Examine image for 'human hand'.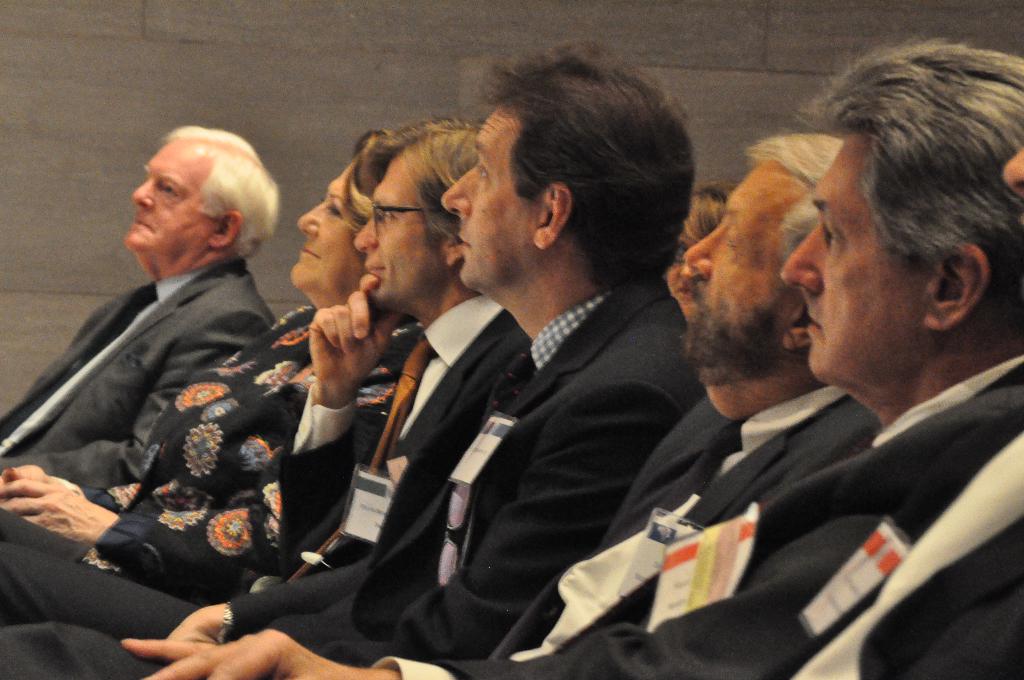
Examination result: (305, 275, 406, 390).
